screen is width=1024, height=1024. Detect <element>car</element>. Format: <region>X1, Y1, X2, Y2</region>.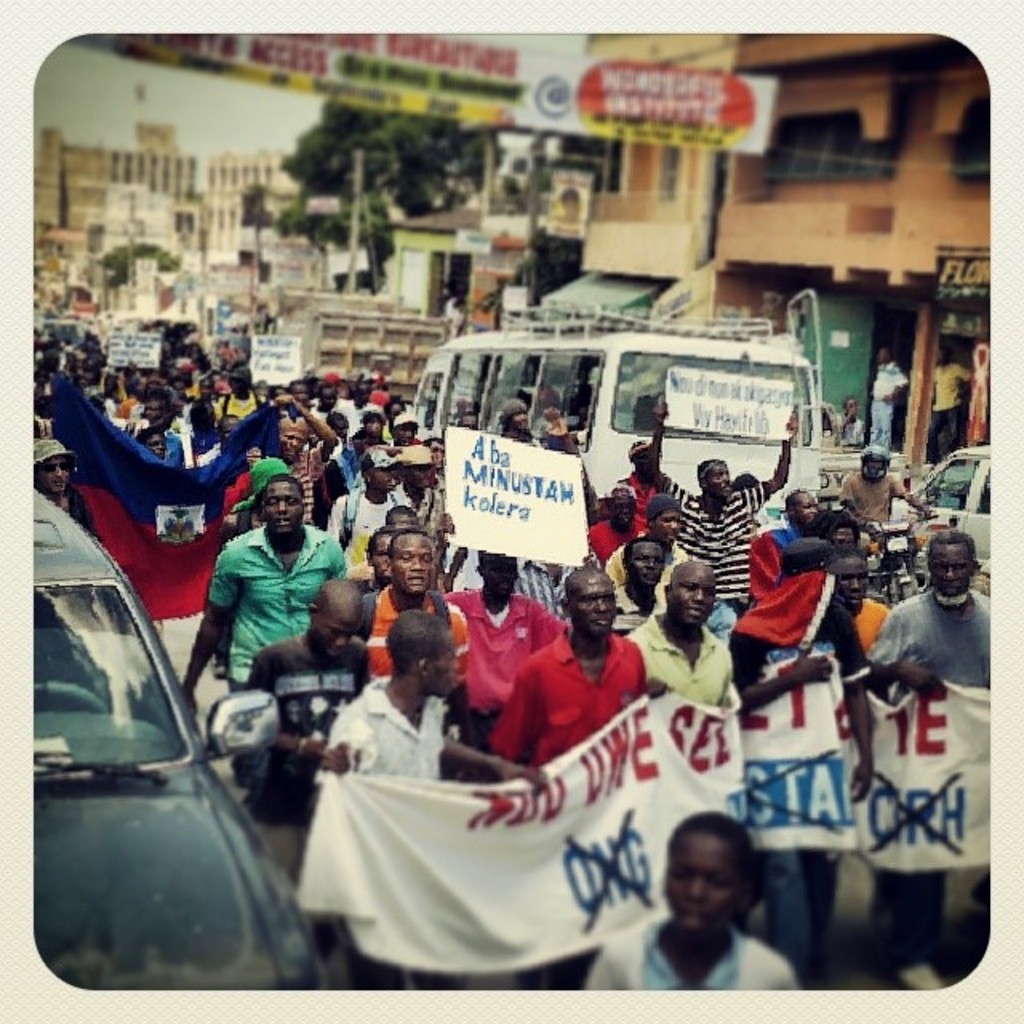
<region>38, 318, 85, 342</region>.
